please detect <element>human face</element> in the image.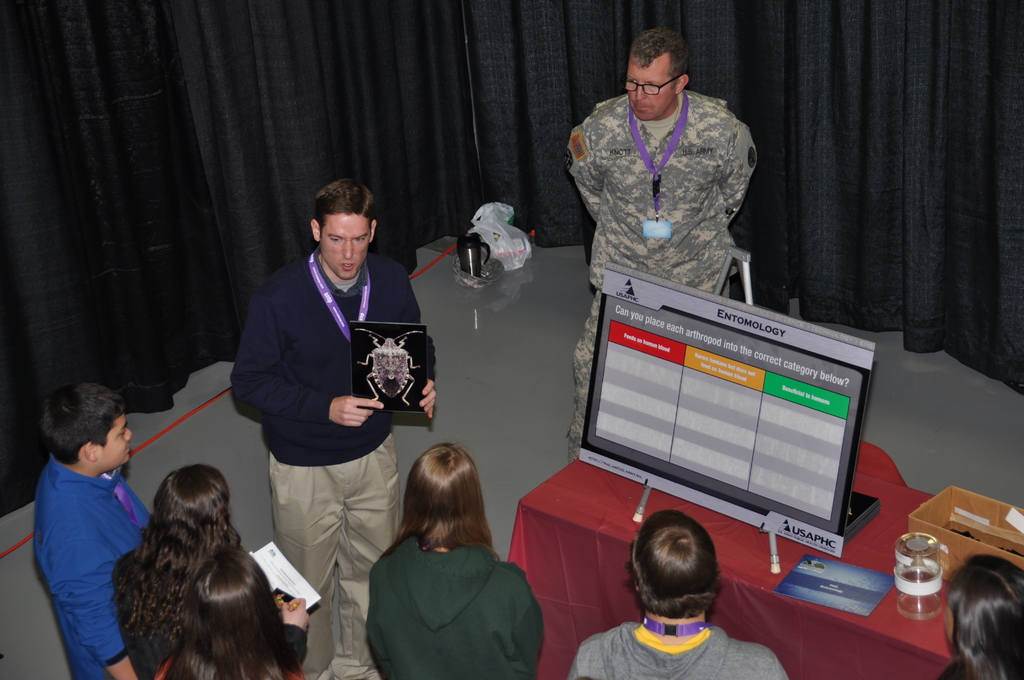
pyautogui.locateOnScreen(102, 411, 136, 470).
